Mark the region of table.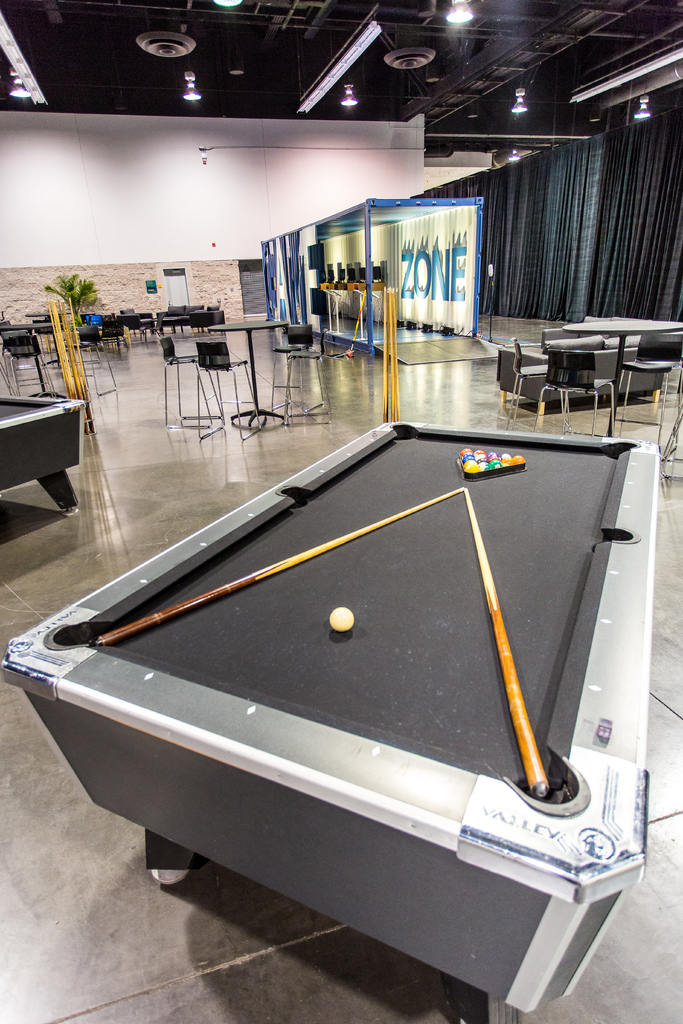
Region: (10, 396, 634, 991).
